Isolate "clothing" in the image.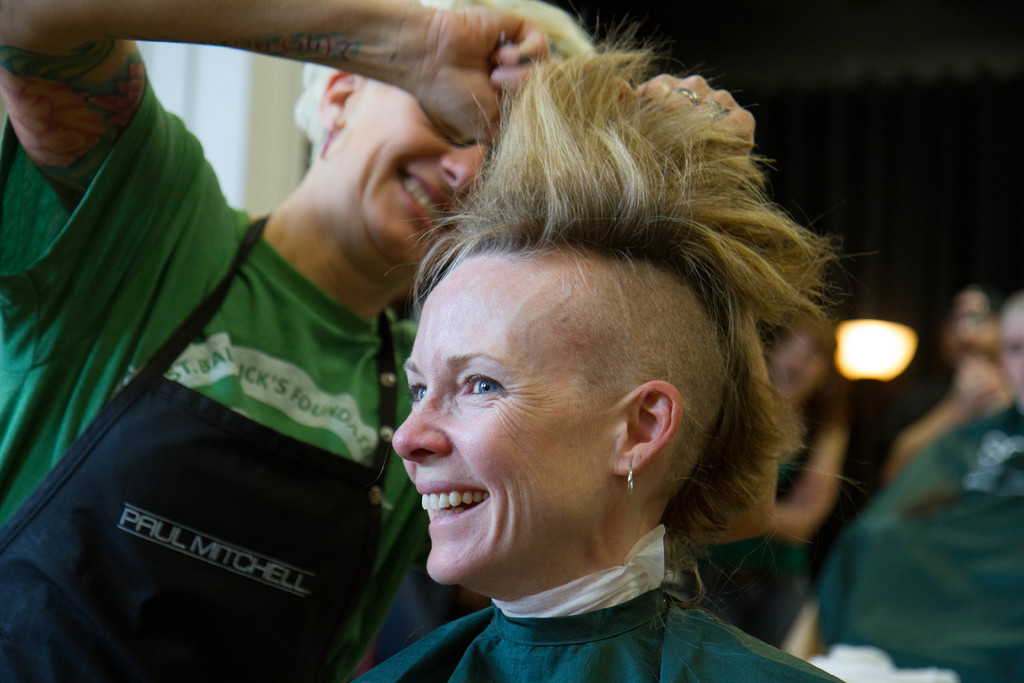
Isolated region: bbox=[354, 584, 833, 682].
